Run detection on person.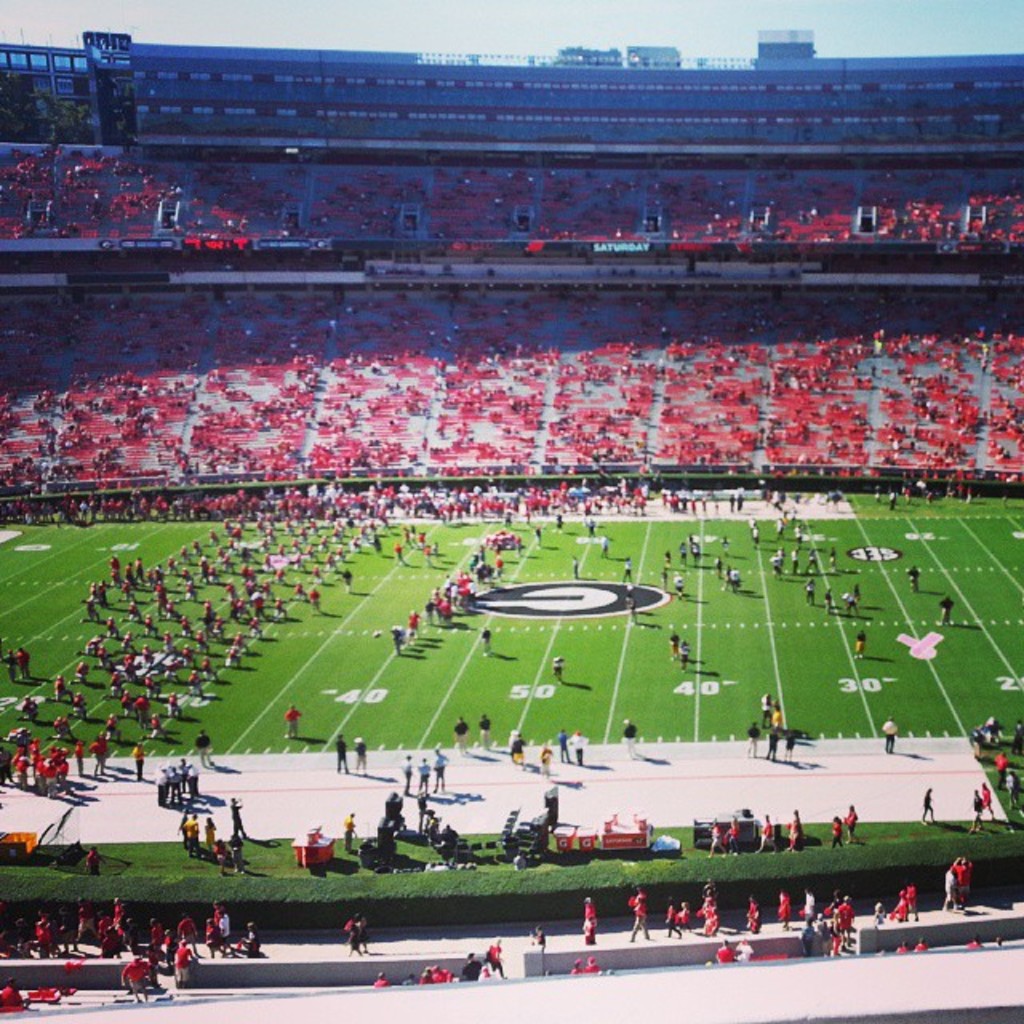
Result: pyautogui.locateOnScreen(722, 534, 726, 547).
